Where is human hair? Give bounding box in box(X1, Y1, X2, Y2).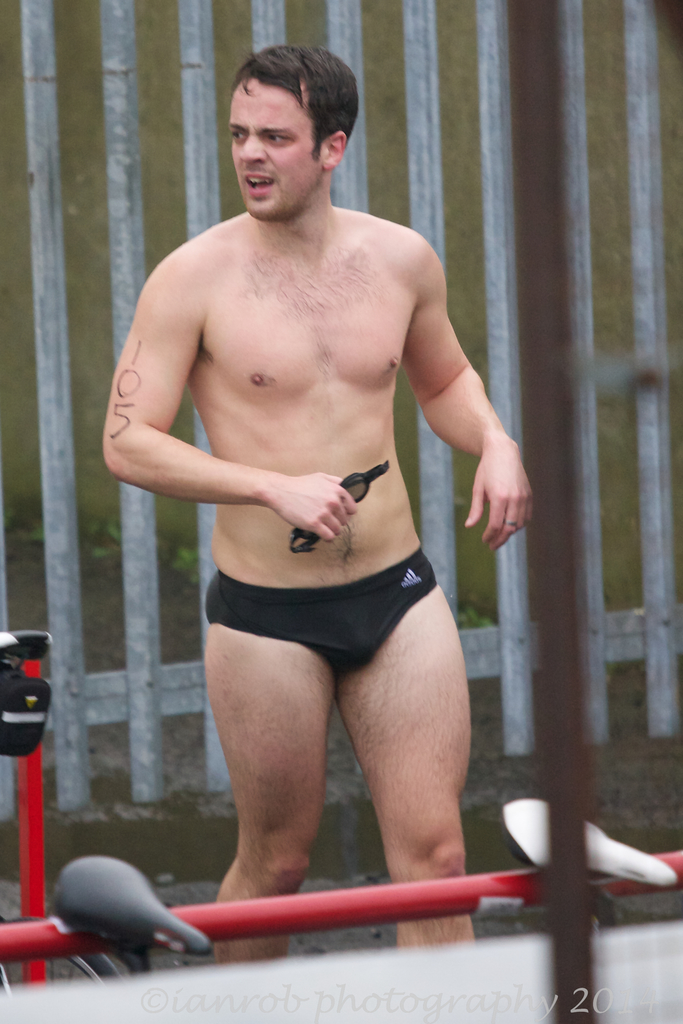
box(225, 40, 361, 183).
